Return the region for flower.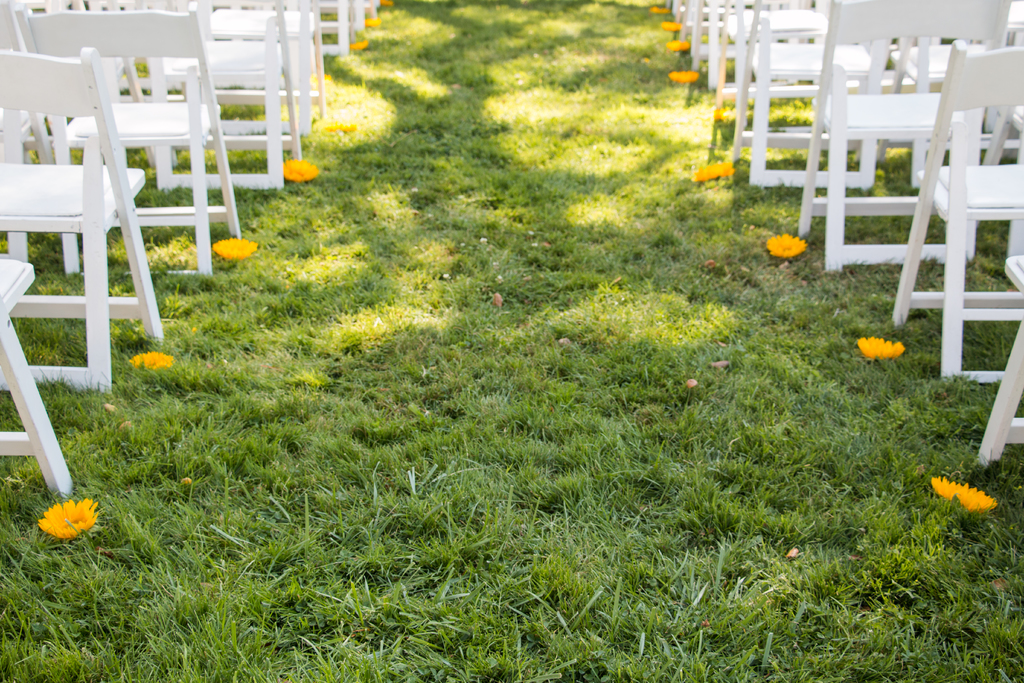
crop(852, 332, 908, 363).
